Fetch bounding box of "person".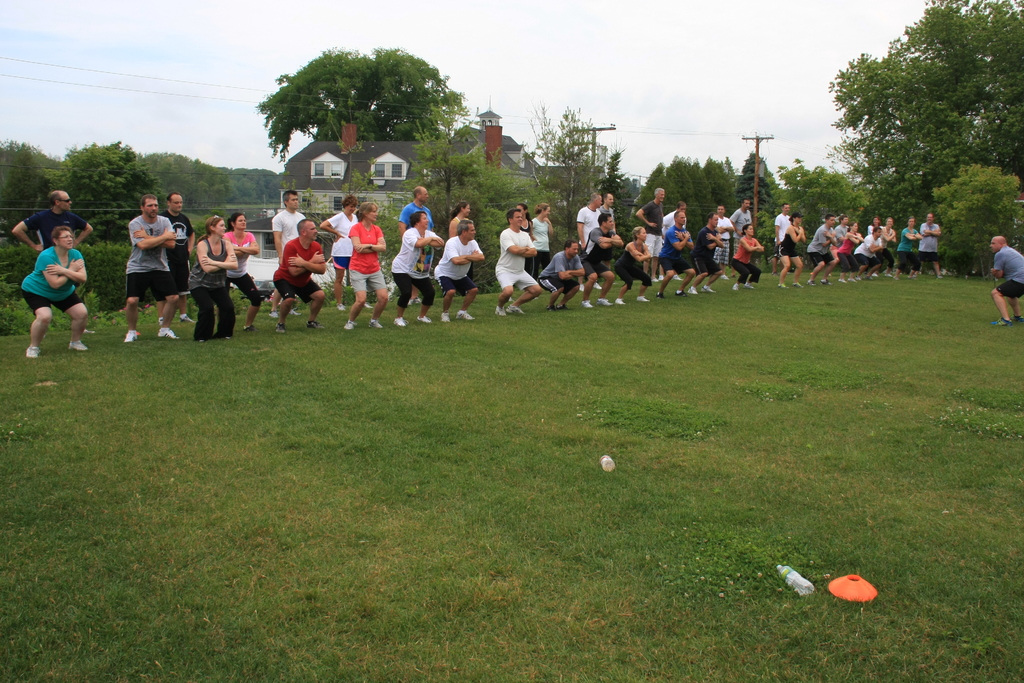
Bbox: bbox=(778, 210, 803, 288).
